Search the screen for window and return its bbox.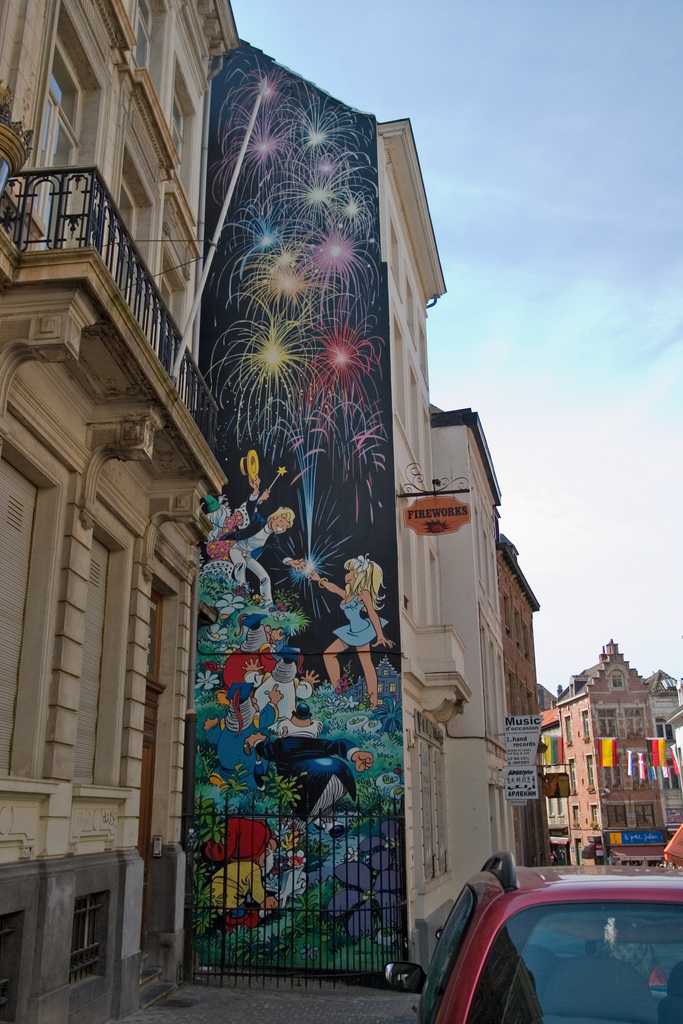
Found: Rect(122, 1, 162, 86).
